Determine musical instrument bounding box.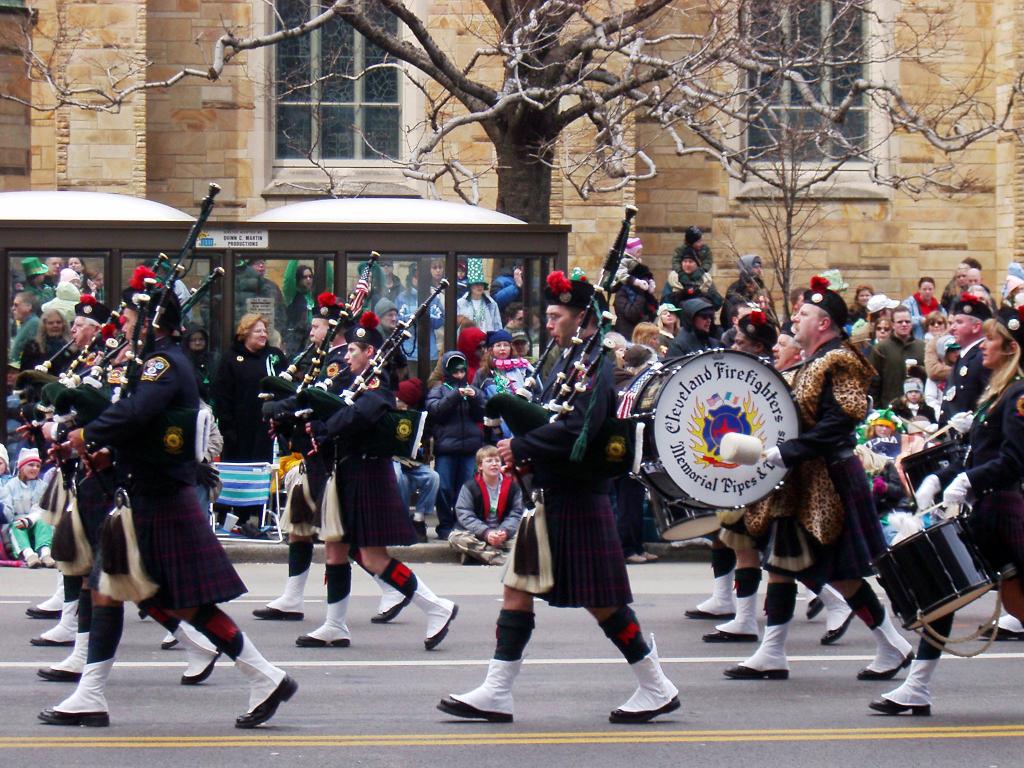
Determined: <region>906, 436, 973, 521</region>.
